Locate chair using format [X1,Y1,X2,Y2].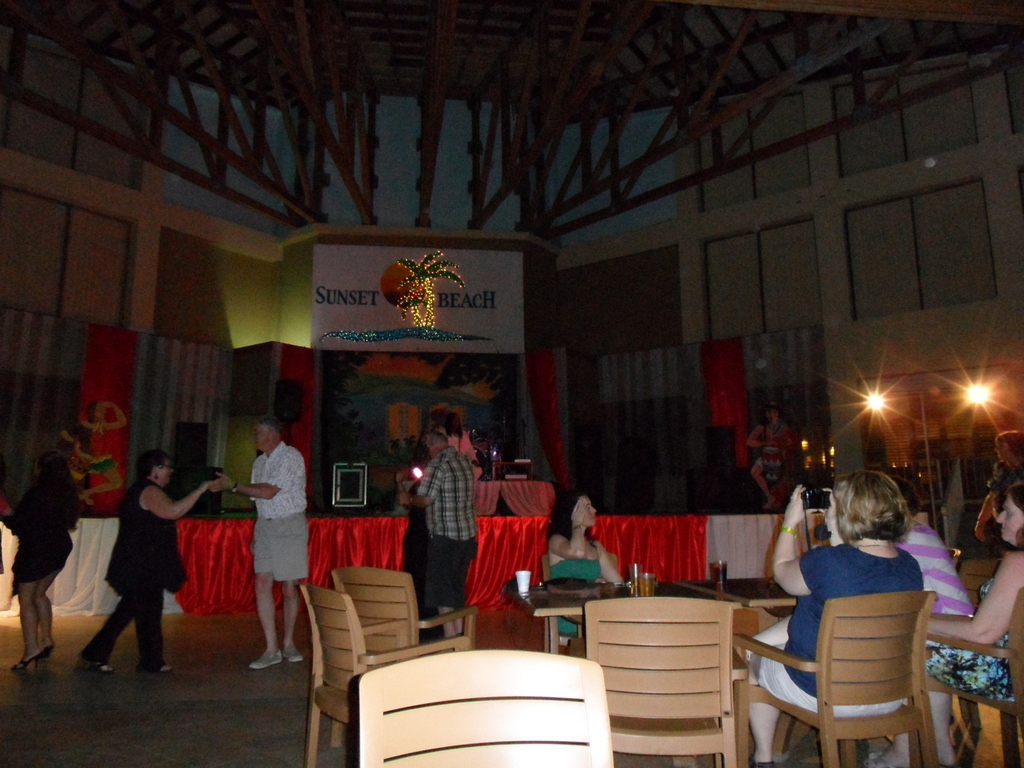
[302,586,478,767].
